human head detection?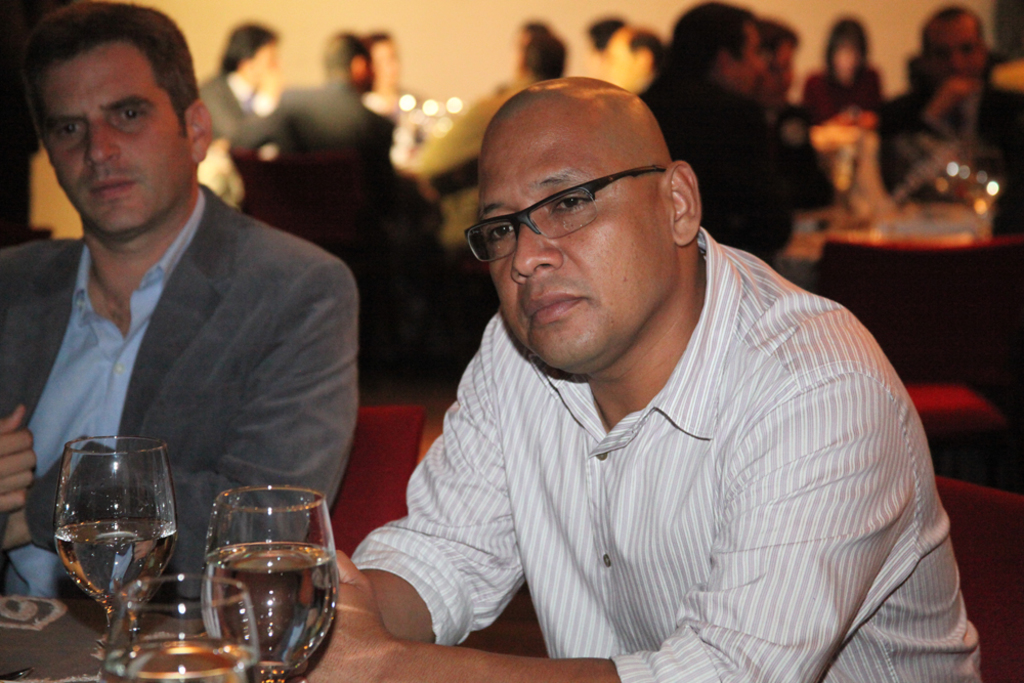
locate(666, 0, 766, 96)
